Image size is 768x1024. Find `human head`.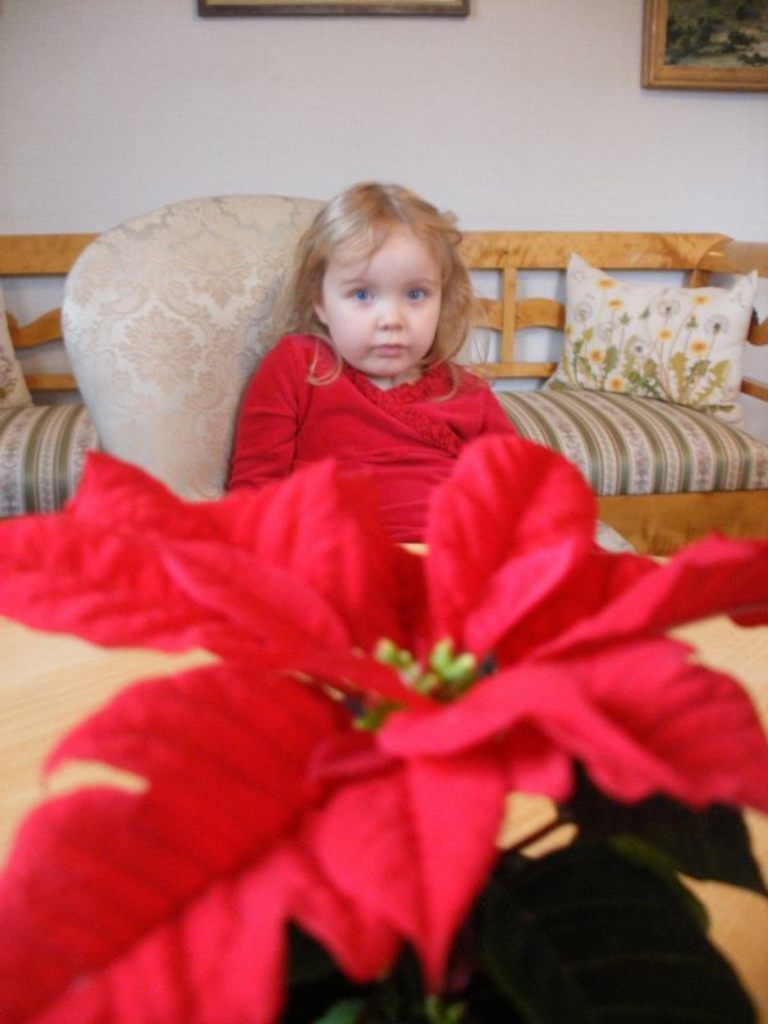
rect(271, 184, 483, 389).
